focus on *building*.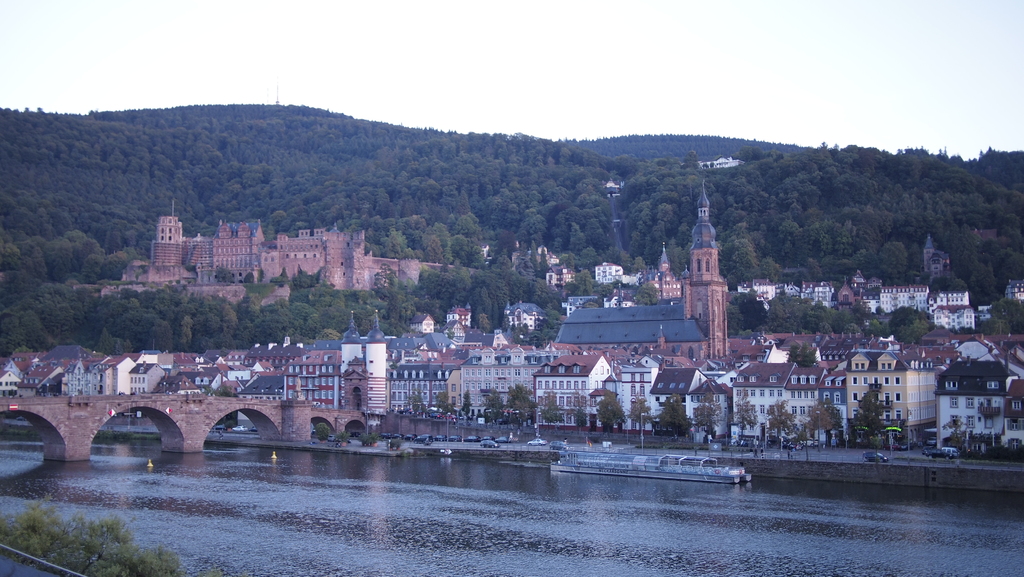
Focused at [left=92, top=212, right=474, bottom=307].
